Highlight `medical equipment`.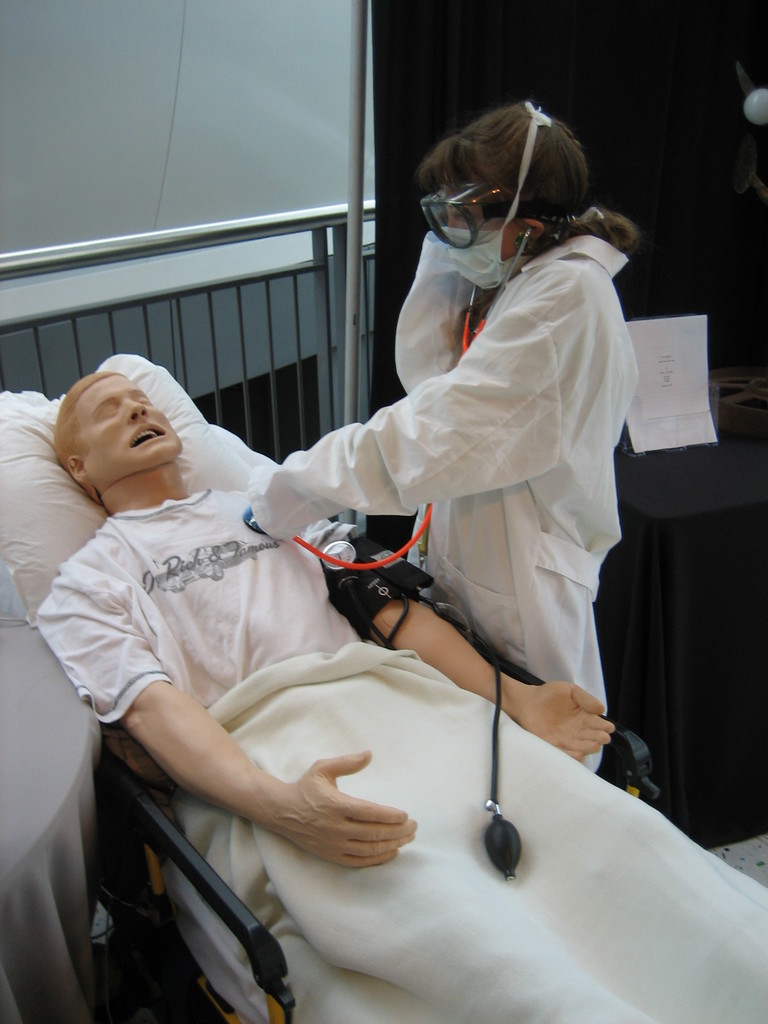
Highlighted region: <region>320, 538, 524, 886</region>.
